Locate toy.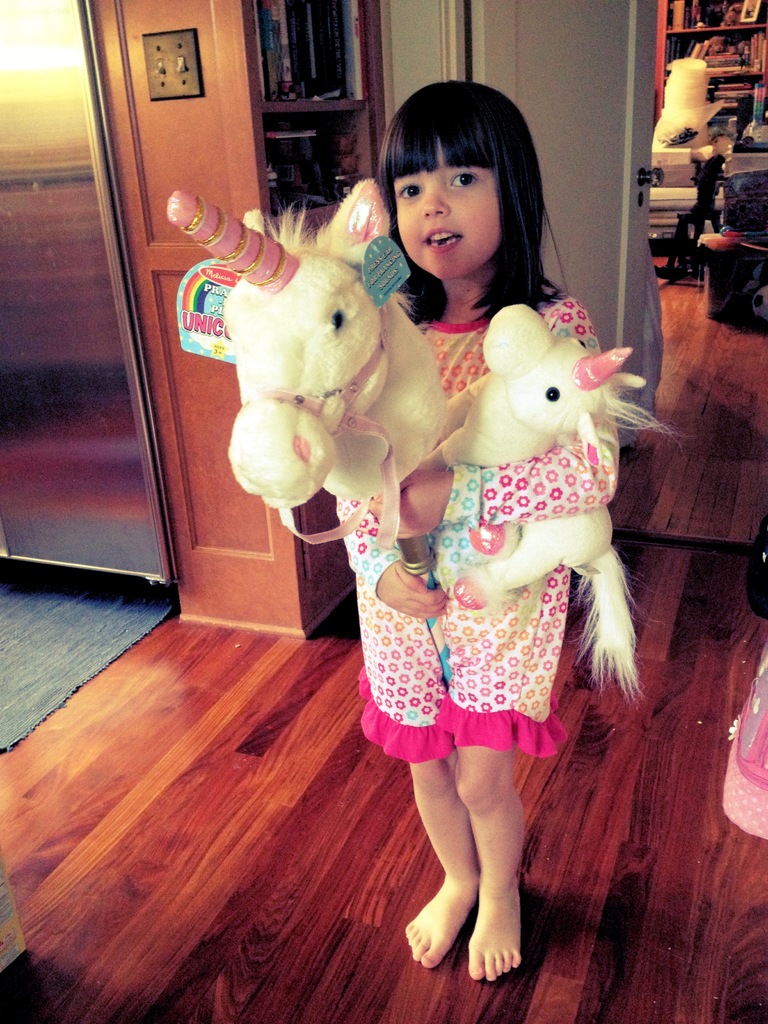
Bounding box: 415, 296, 690, 712.
